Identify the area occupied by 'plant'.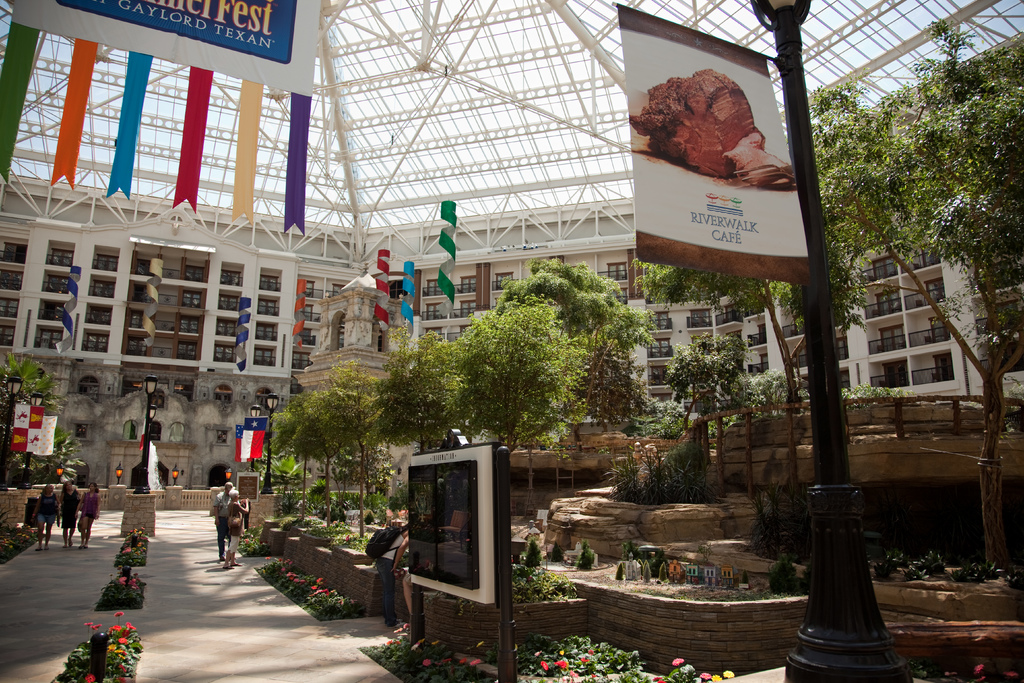
Area: [left=943, top=548, right=1000, bottom=600].
